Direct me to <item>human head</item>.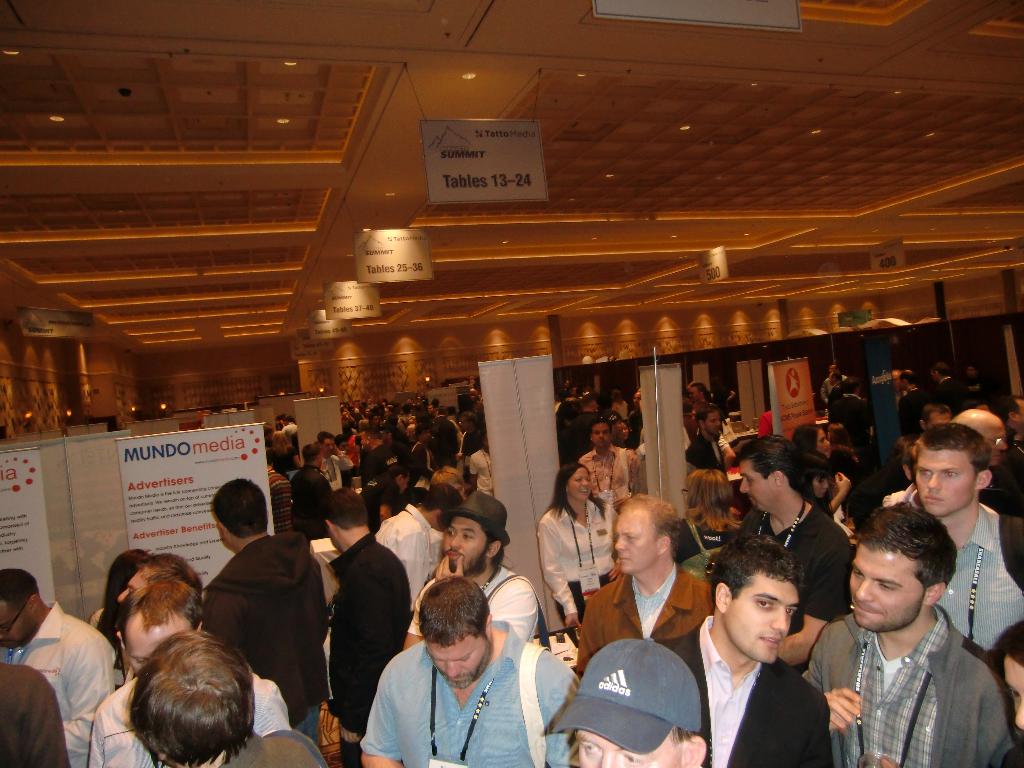
Direction: [842,378,861,394].
